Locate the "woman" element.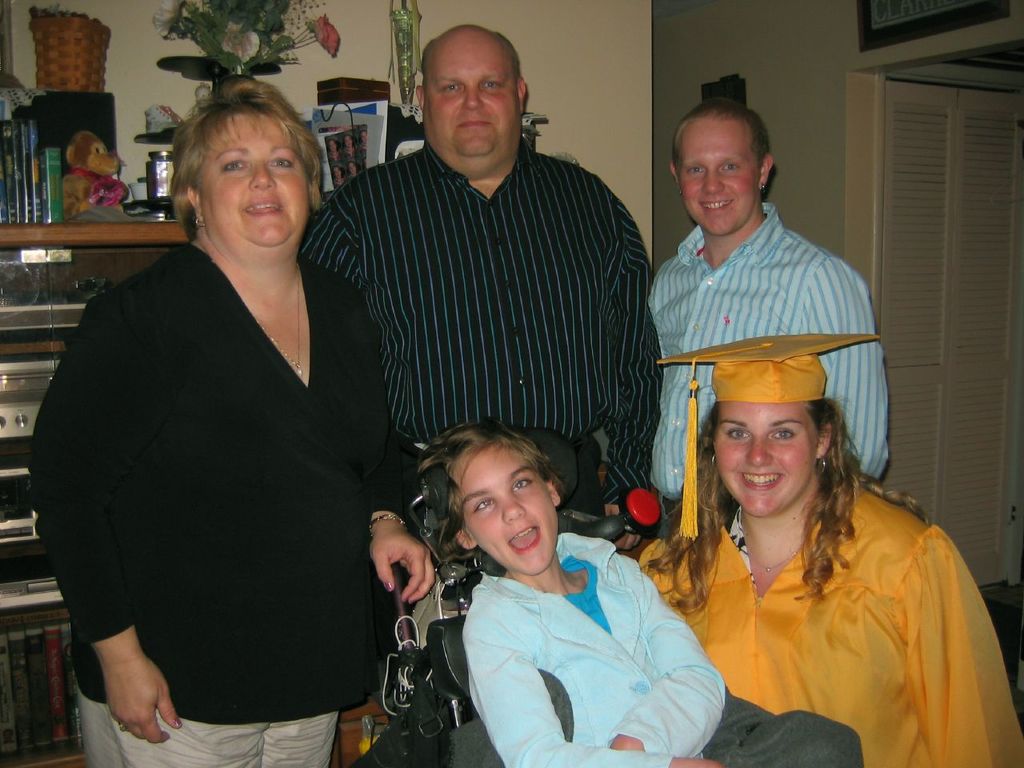
Element bbox: 634:326:1023:767.
